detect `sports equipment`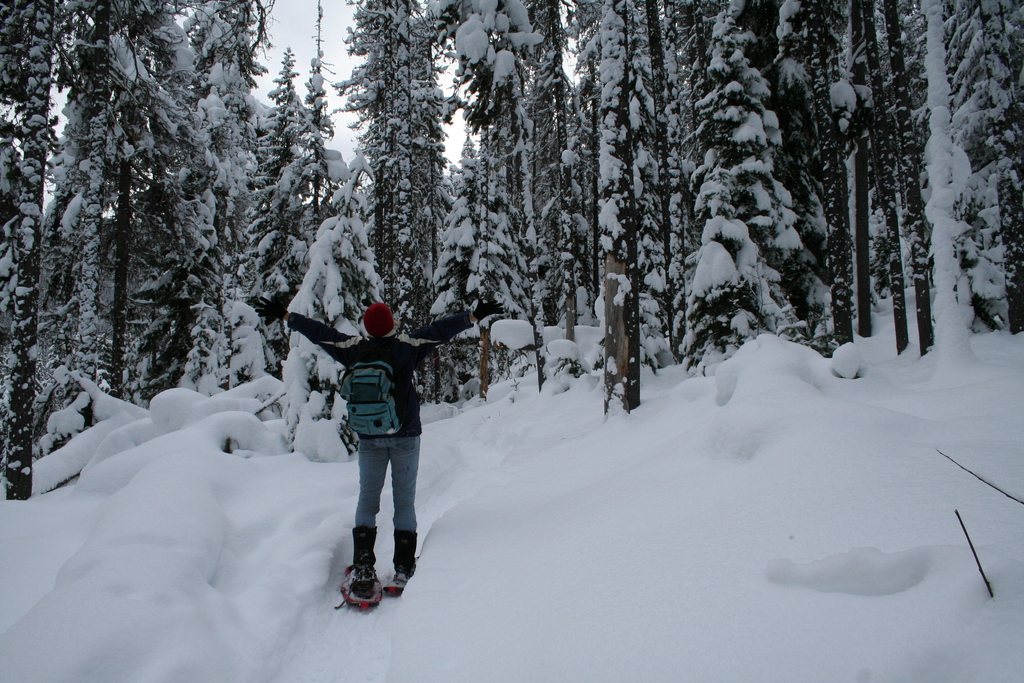
box(381, 571, 417, 602)
